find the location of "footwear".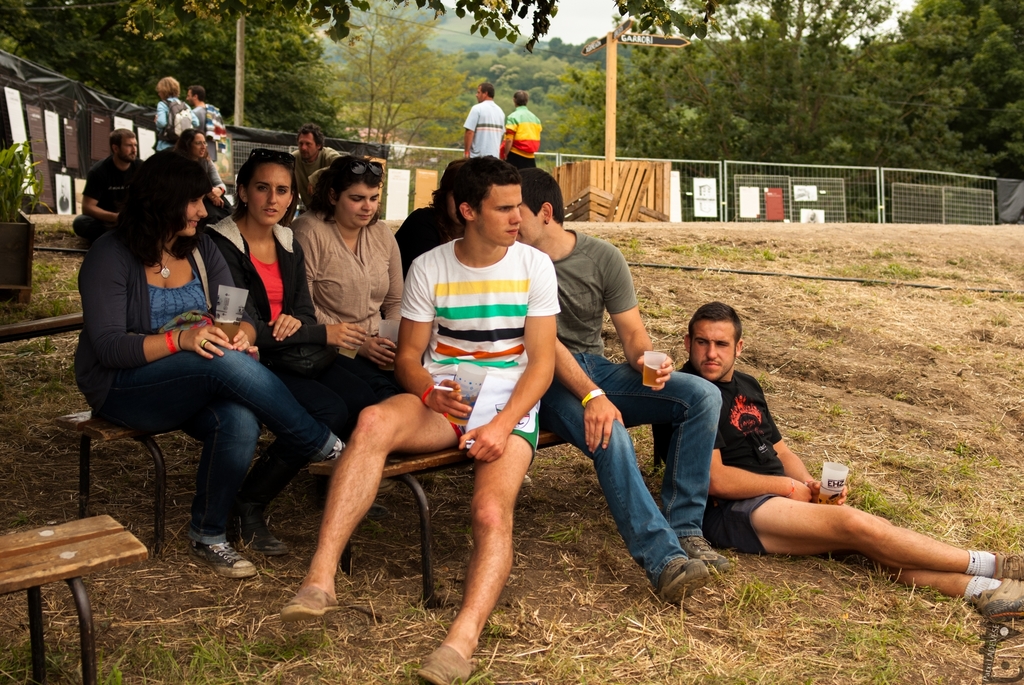
Location: x1=655 y1=555 x2=712 y2=603.
